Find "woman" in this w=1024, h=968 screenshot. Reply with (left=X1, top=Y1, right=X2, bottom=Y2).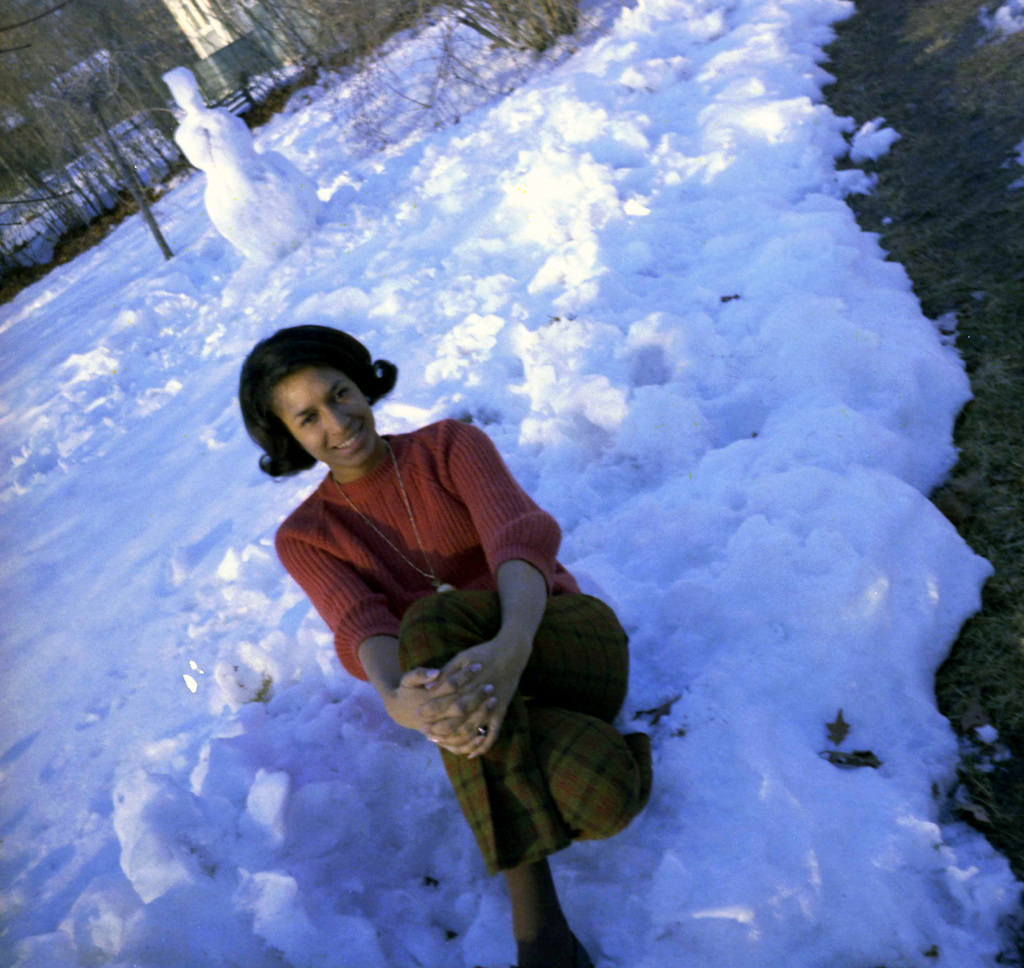
(left=221, top=287, right=617, bottom=967).
